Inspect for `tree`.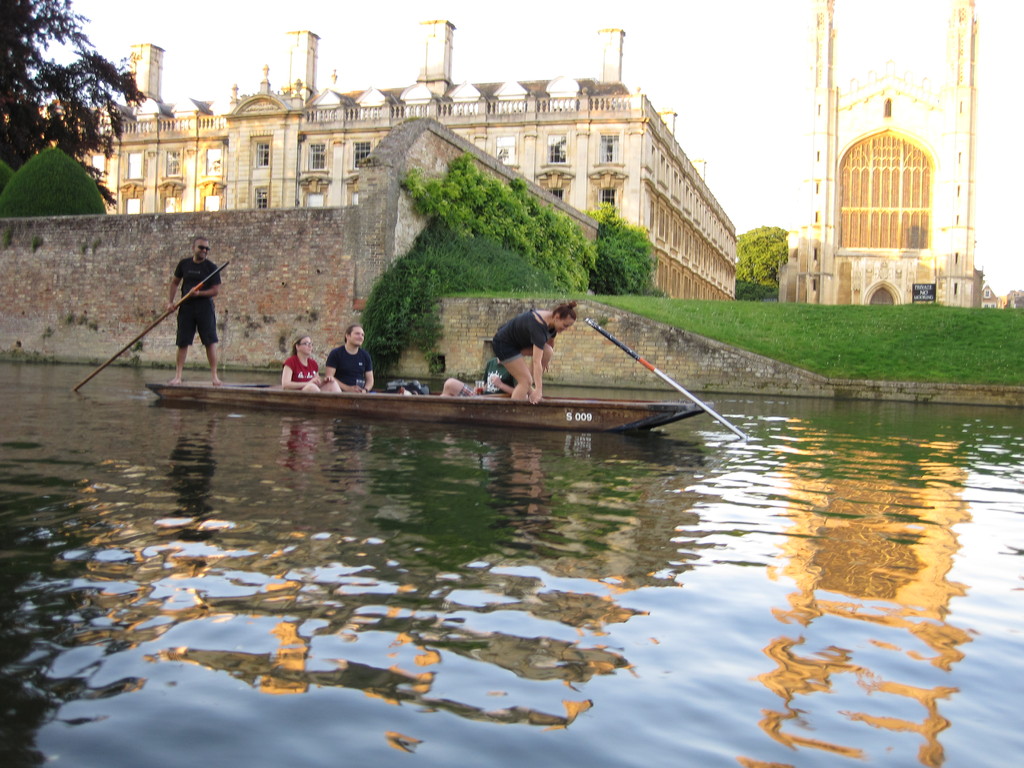
Inspection: BBox(736, 225, 797, 289).
